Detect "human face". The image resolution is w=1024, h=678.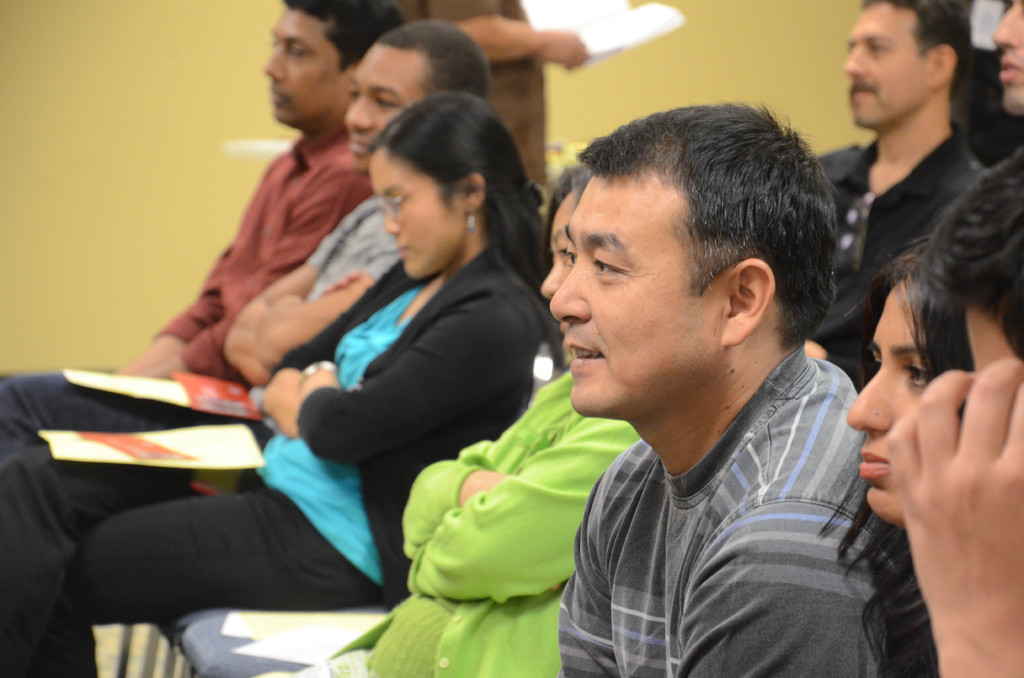
box(368, 147, 460, 276).
